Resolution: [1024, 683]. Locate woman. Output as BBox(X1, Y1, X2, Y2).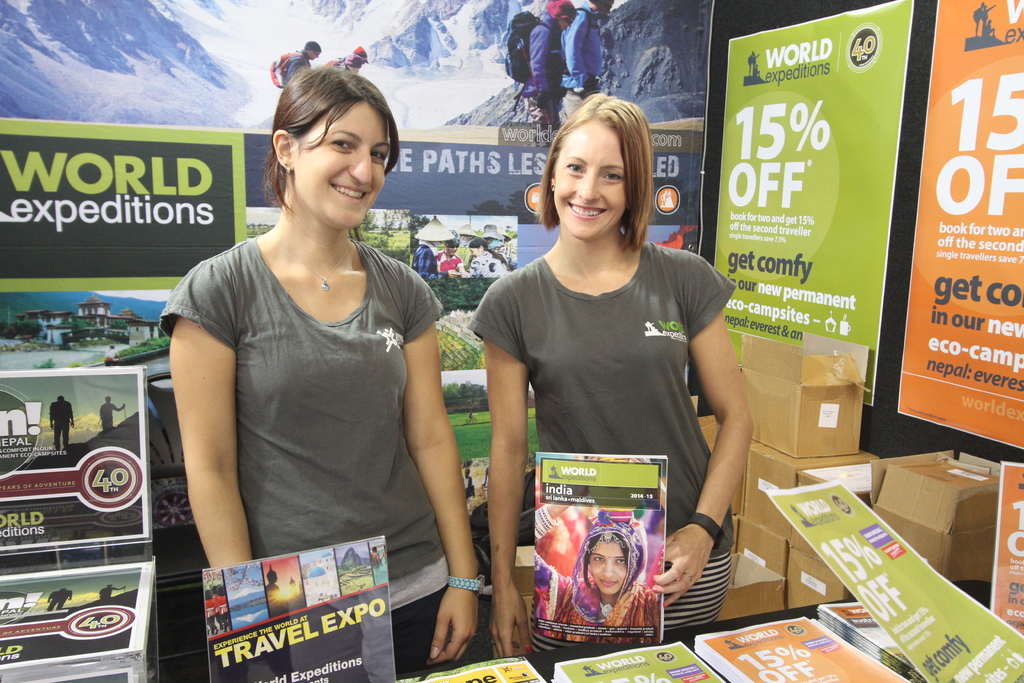
BBox(160, 67, 467, 623).
